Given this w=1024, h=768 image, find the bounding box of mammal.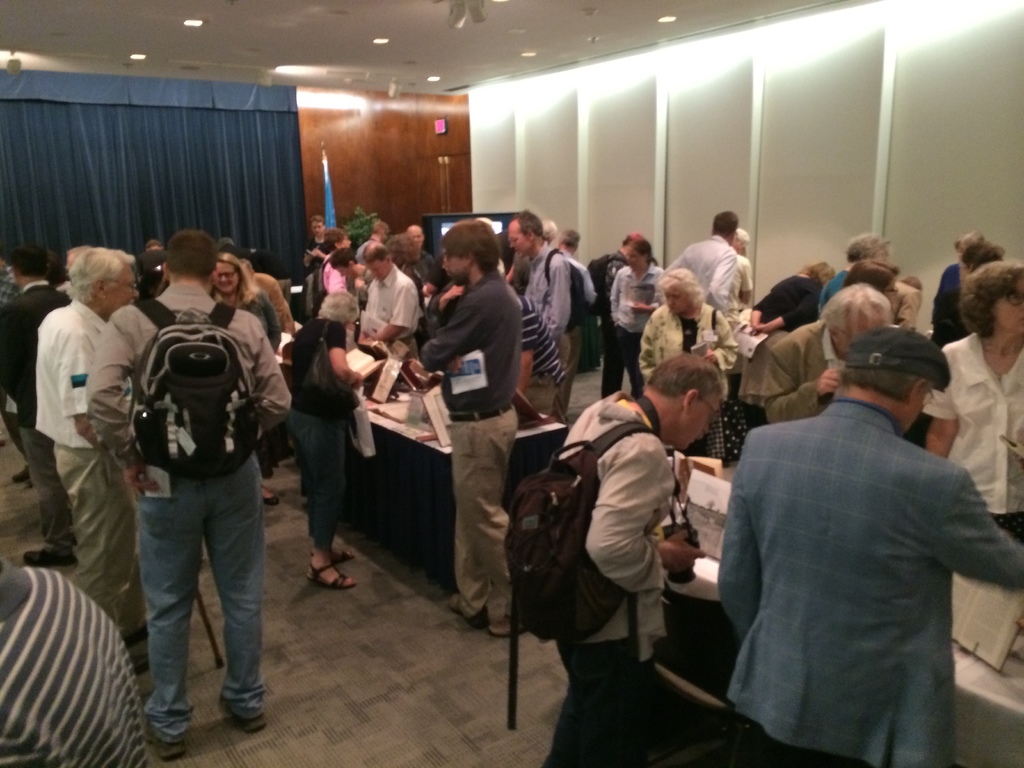
[x1=733, y1=225, x2=755, y2=307].
